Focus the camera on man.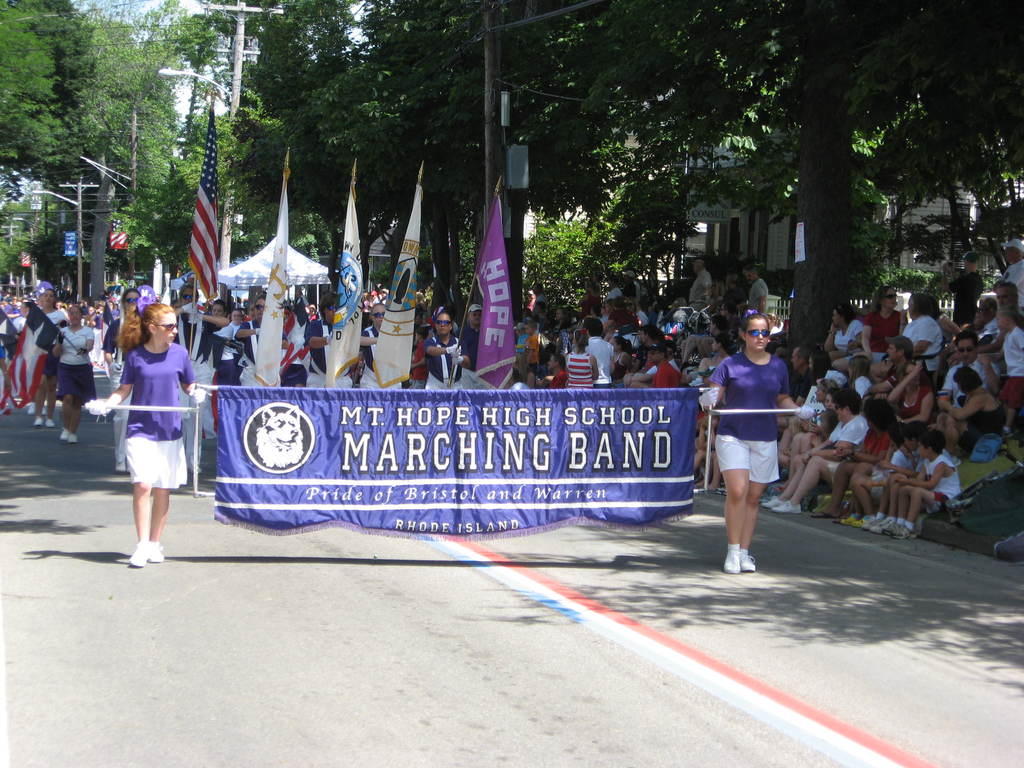
Focus region: (left=533, top=282, right=548, bottom=305).
